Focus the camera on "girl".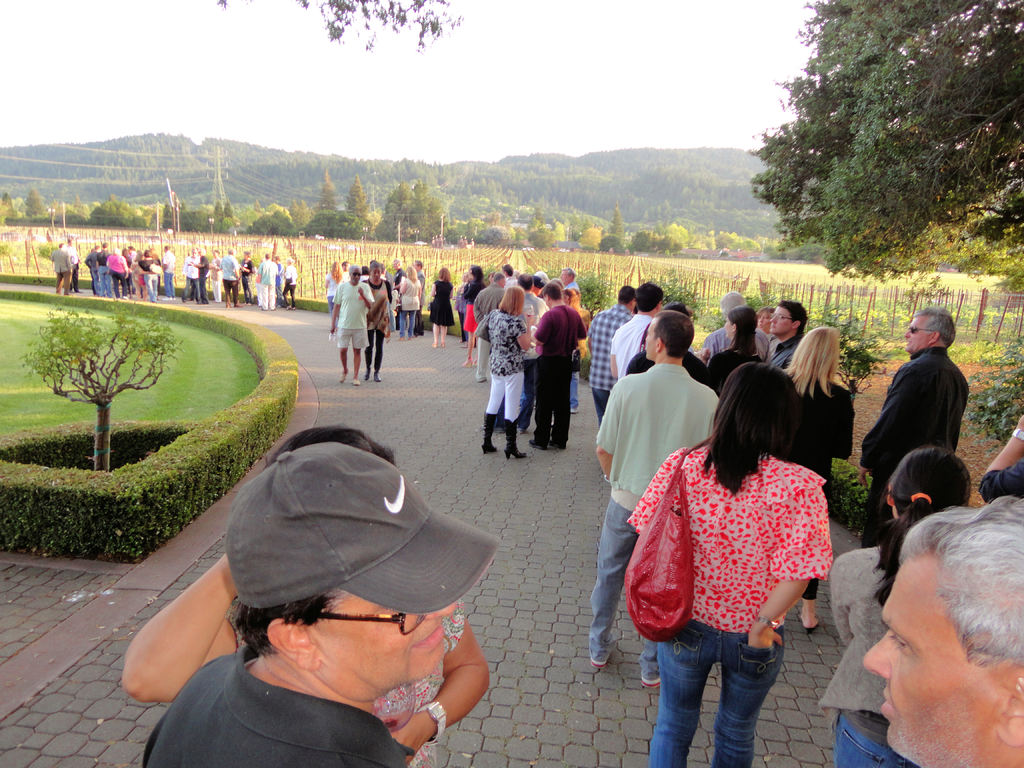
Focus region: bbox(828, 440, 988, 767).
